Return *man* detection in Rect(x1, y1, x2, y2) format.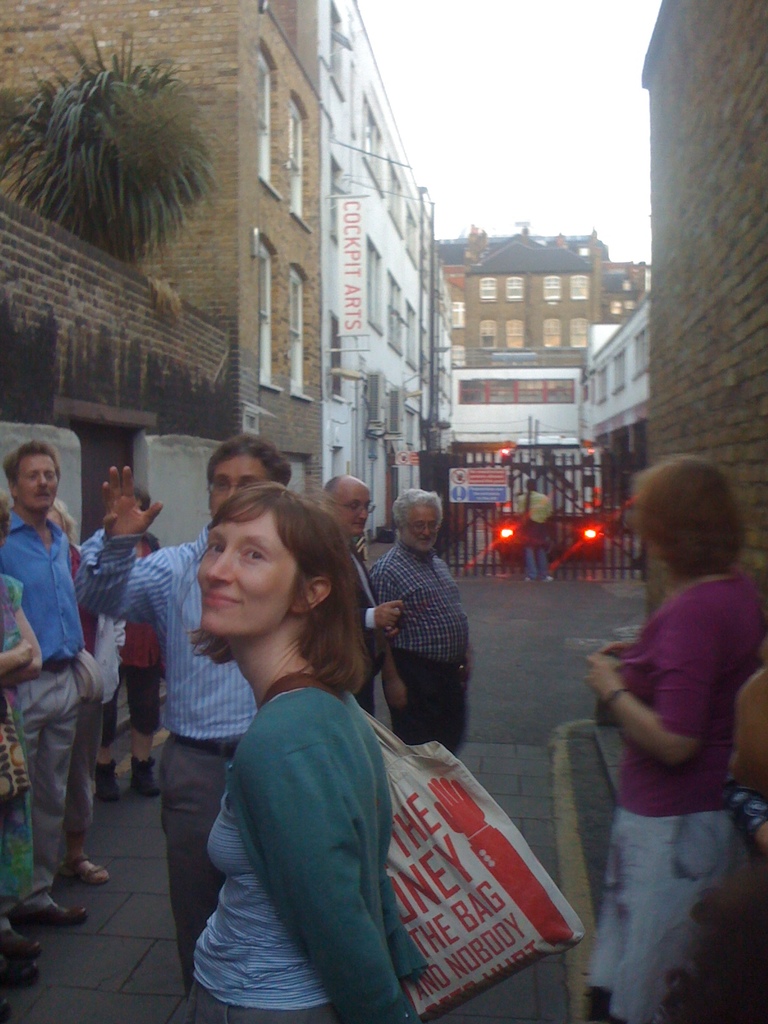
Rect(319, 476, 404, 733).
